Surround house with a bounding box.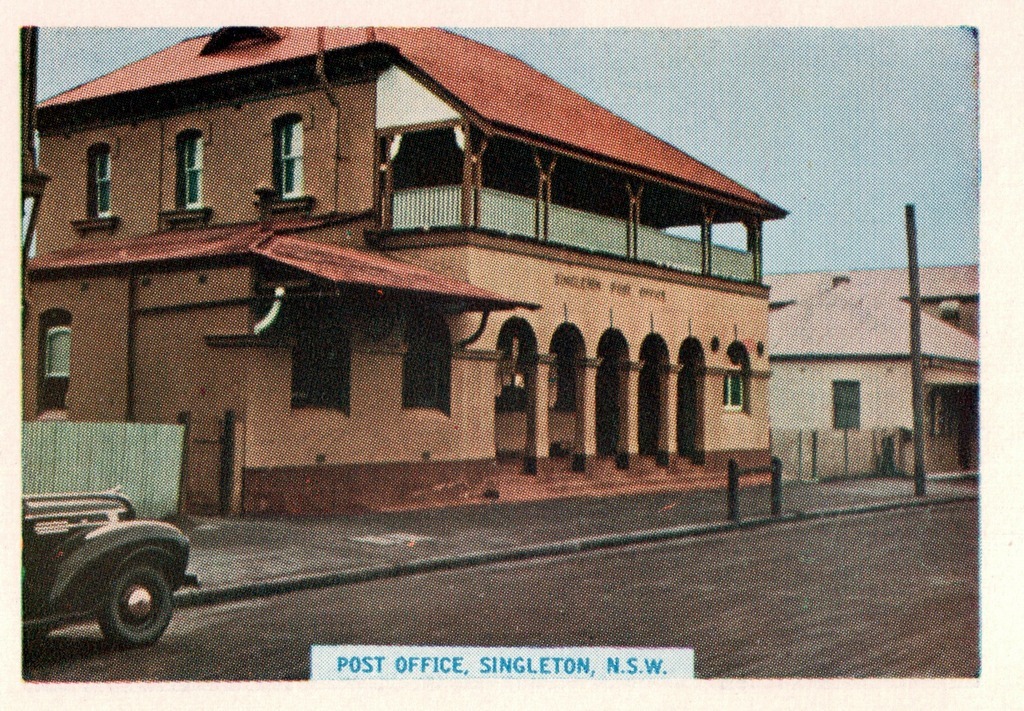
{"left": 764, "top": 276, "right": 982, "bottom": 479}.
